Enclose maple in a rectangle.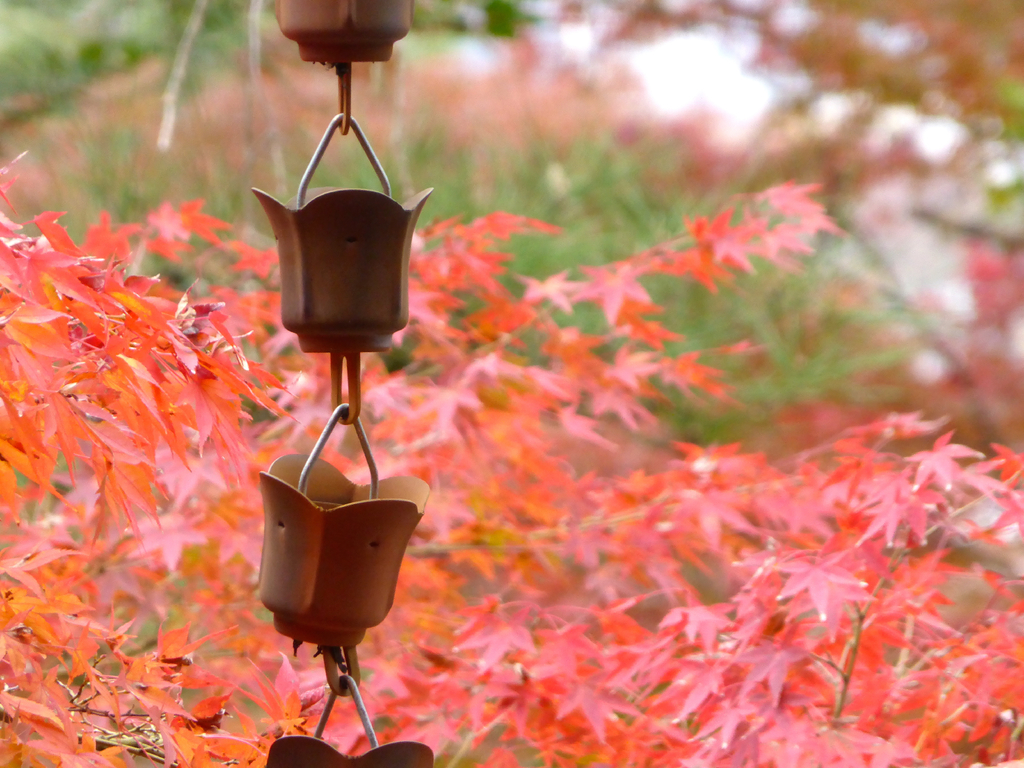
detection(1, 158, 1021, 767).
